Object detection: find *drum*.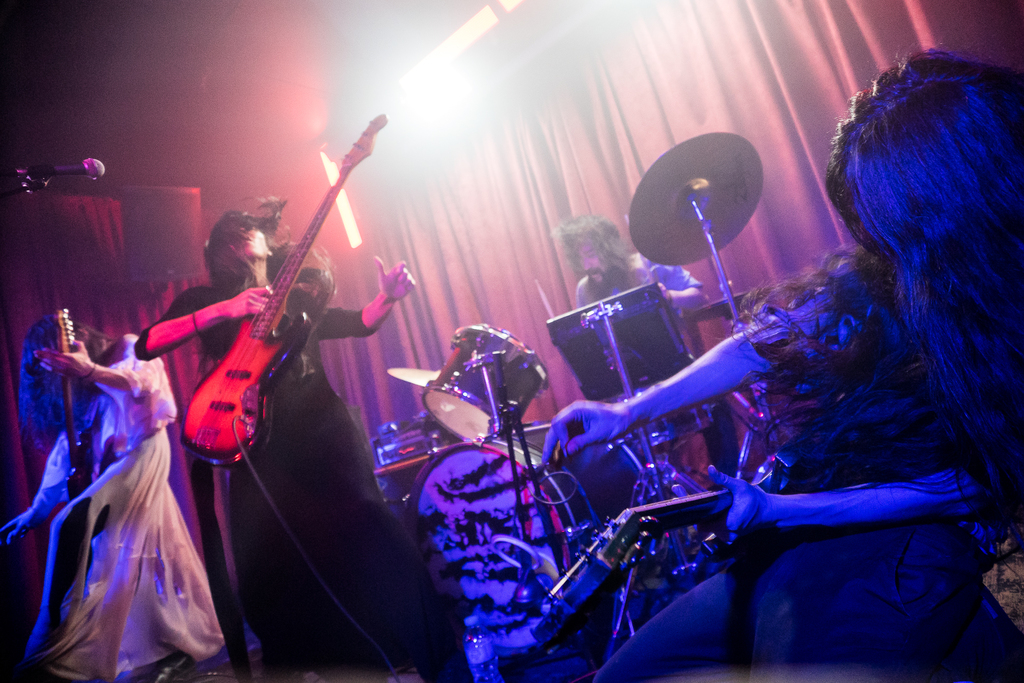
bbox=(404, 424, 674, 650).
